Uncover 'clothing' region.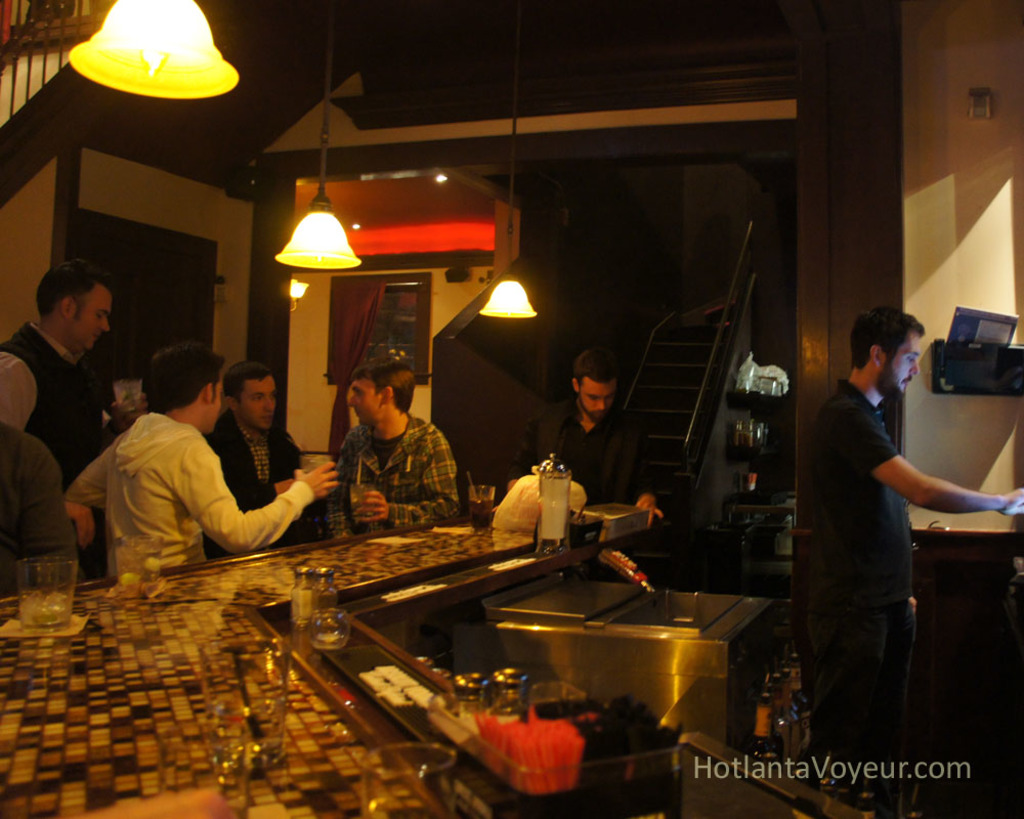
Uncovered: [59, 417, 300, 581].
